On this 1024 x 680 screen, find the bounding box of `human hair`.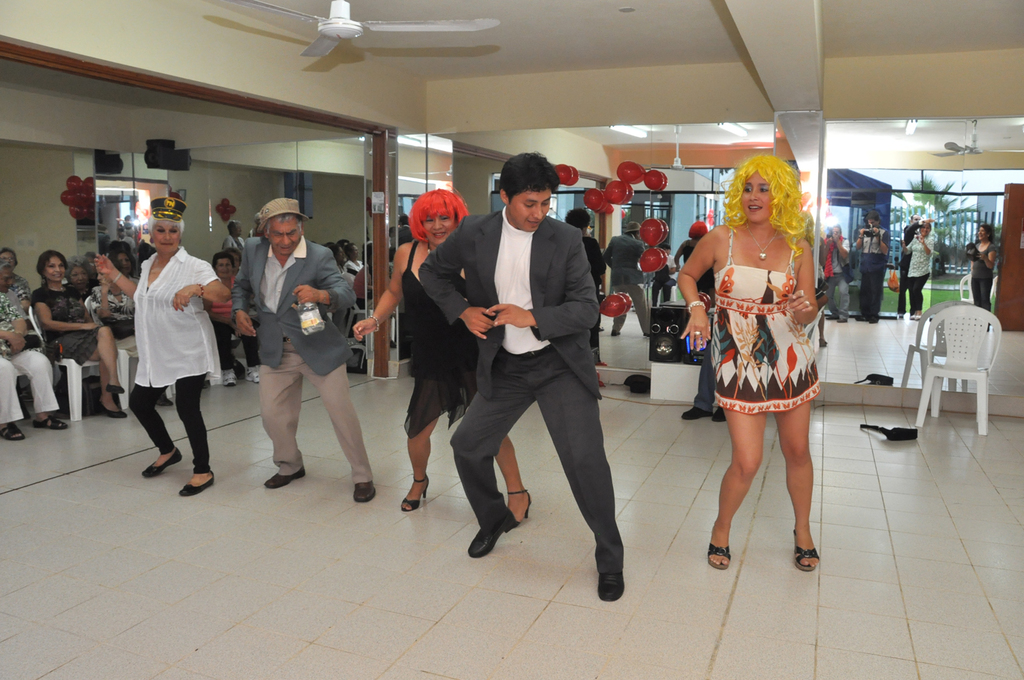
Bounding box: [x1=498, y1=148, x2=558, y2=209].
